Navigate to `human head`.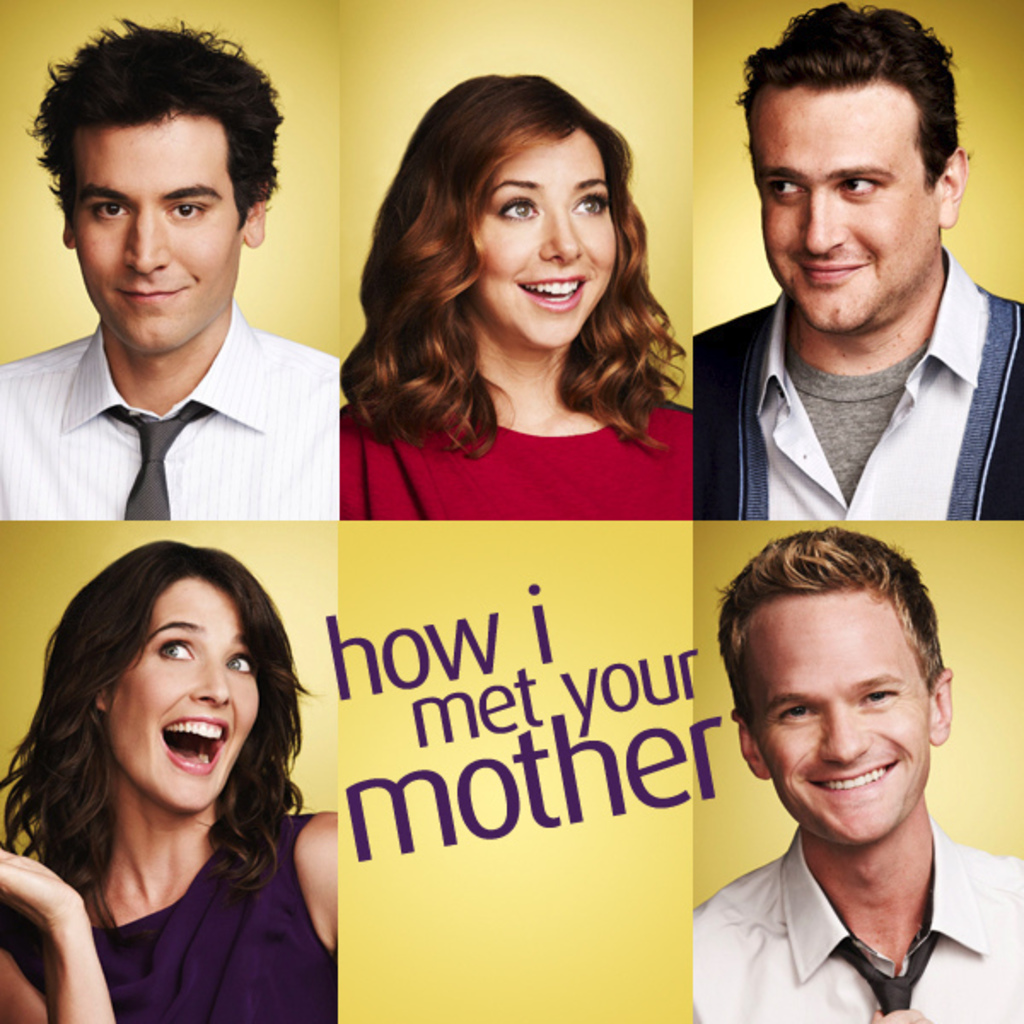
Navigation target: [x1=708, y1=526, x2=959, y2=847].
